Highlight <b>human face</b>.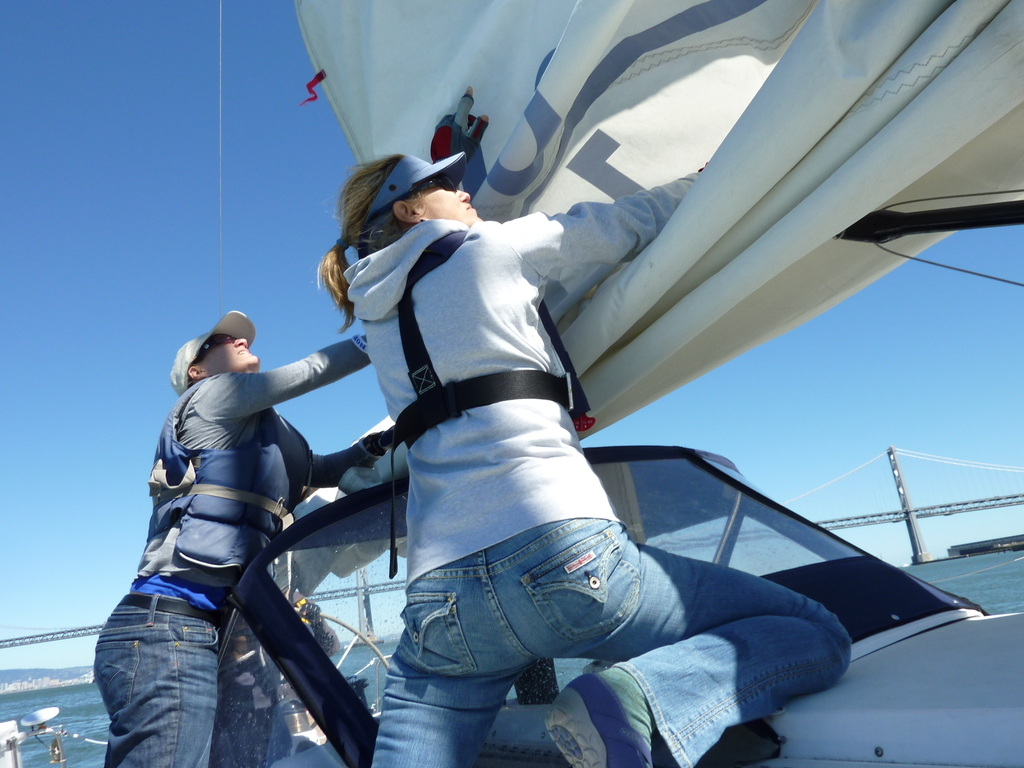
Highlighted region: [419, 176, 483, 223].
